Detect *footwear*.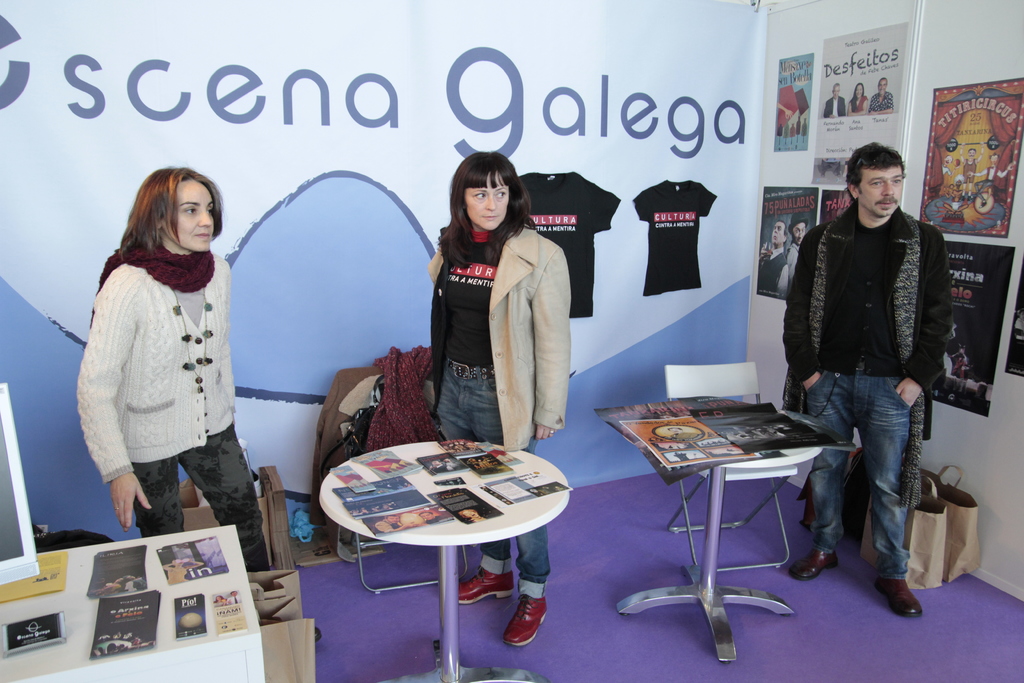
Detected at {"x1": 316, "y1": 626, "x2": 321, "y2": 643}.
